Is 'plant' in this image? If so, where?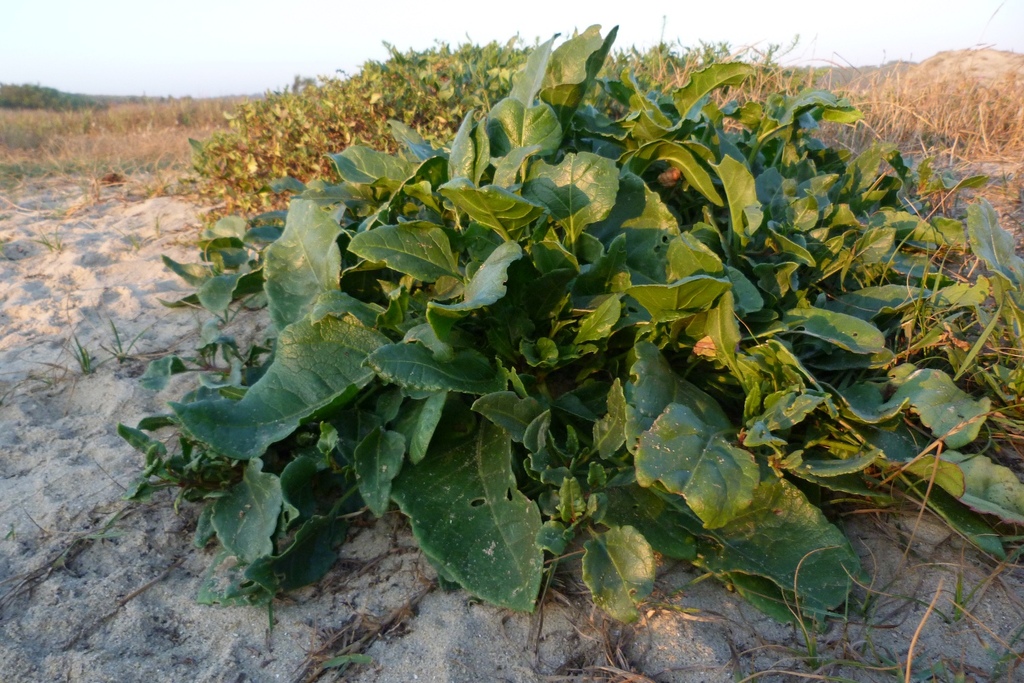
Yes, at 76:30:989:680.
